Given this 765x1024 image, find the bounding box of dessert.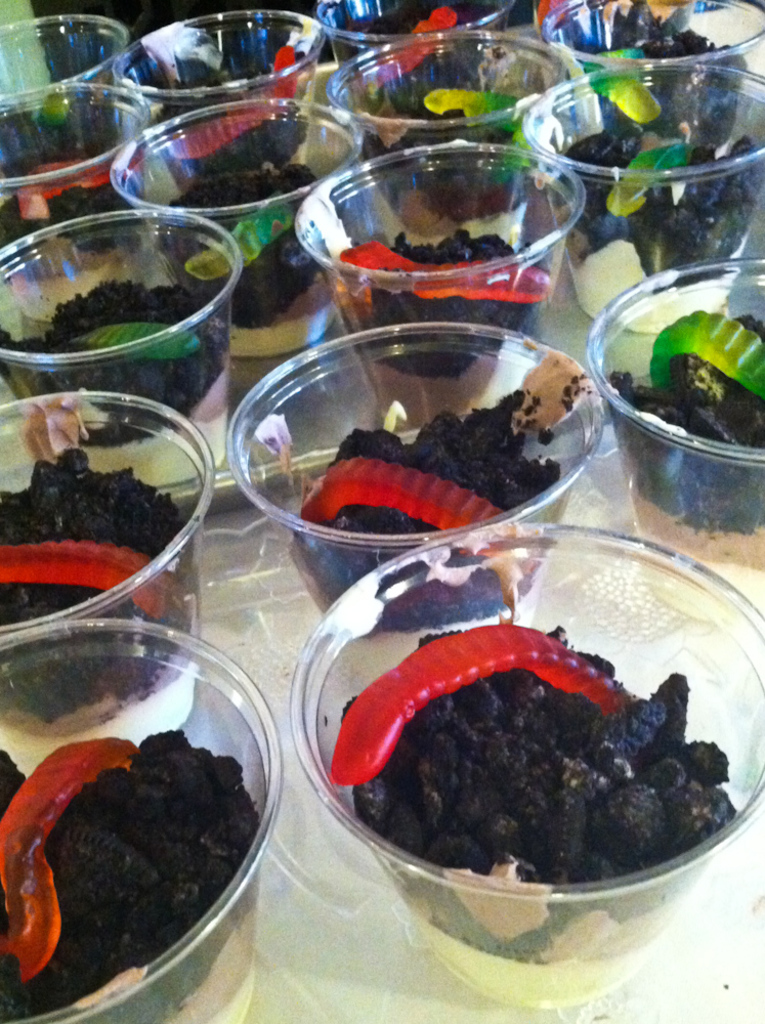
bbox=(584, 15, 745, 139).
